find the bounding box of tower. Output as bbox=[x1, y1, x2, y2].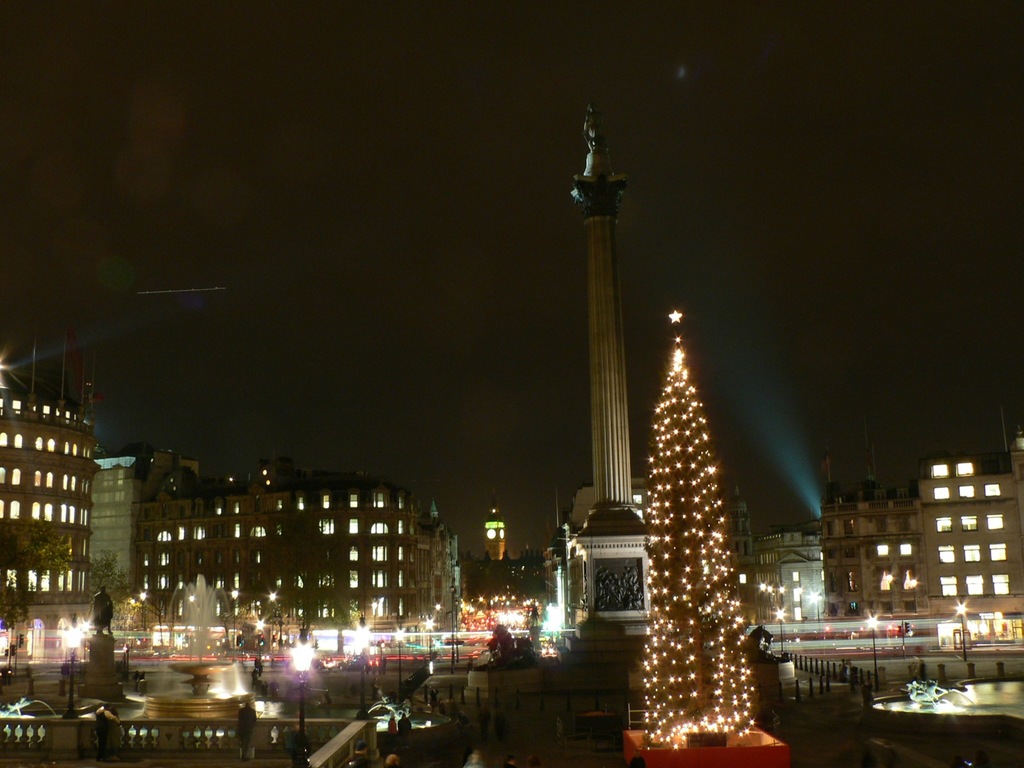
bbox=[561, 101, 643, 634].
